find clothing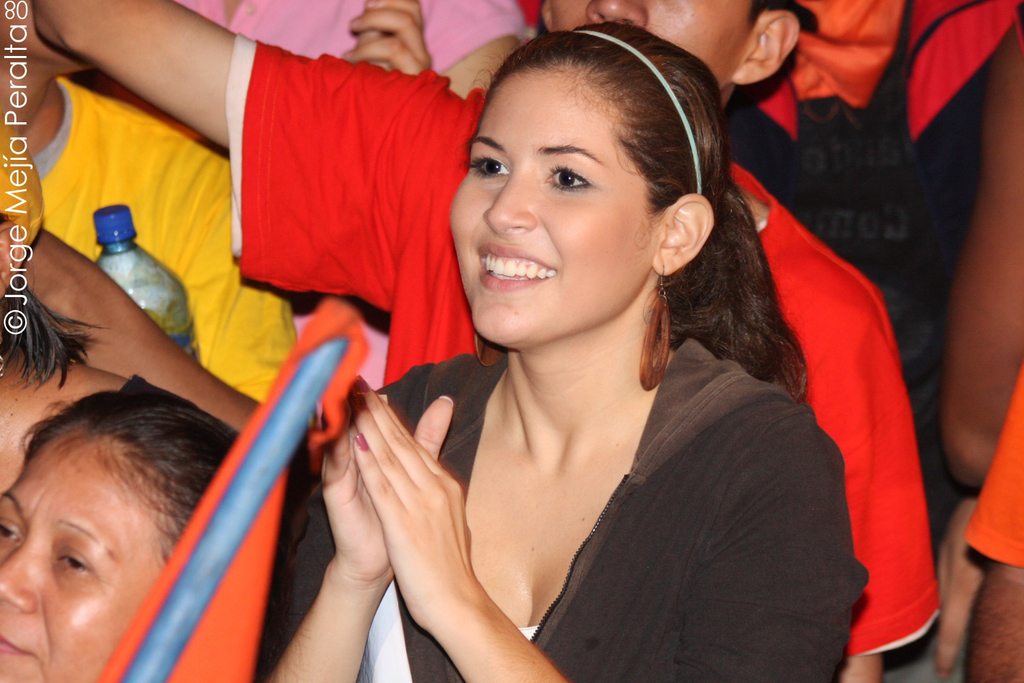
[288, 322, 872, 682]
